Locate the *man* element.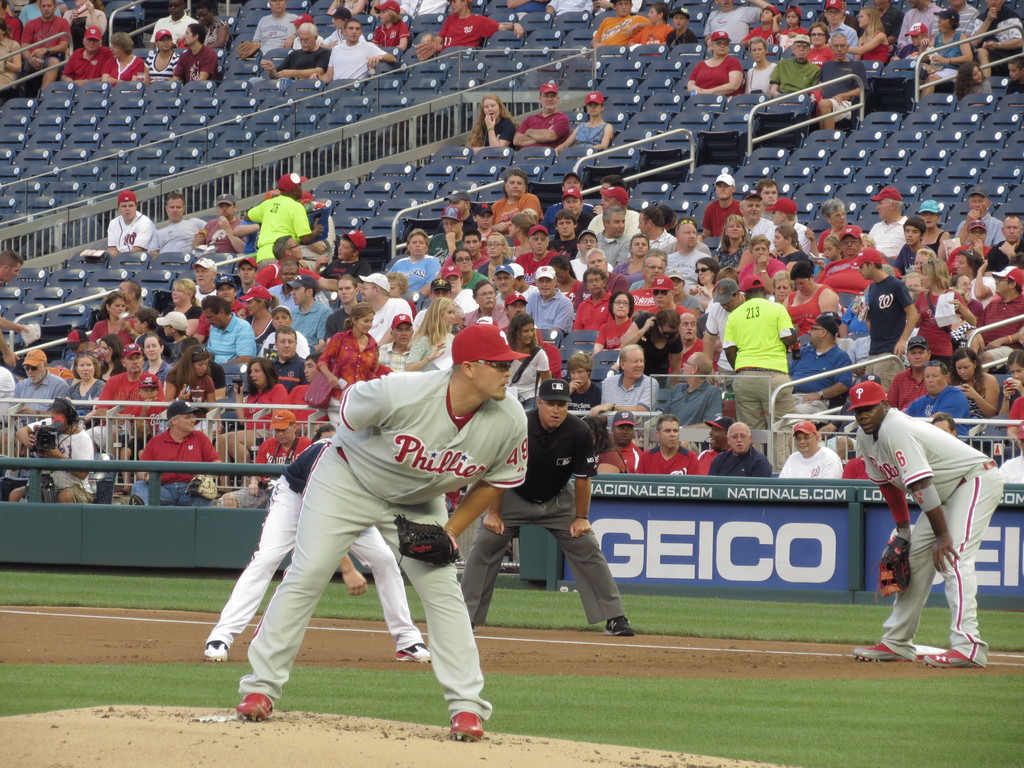
Element bbox: x1=775 y1=416 x2=845 y2=482.
